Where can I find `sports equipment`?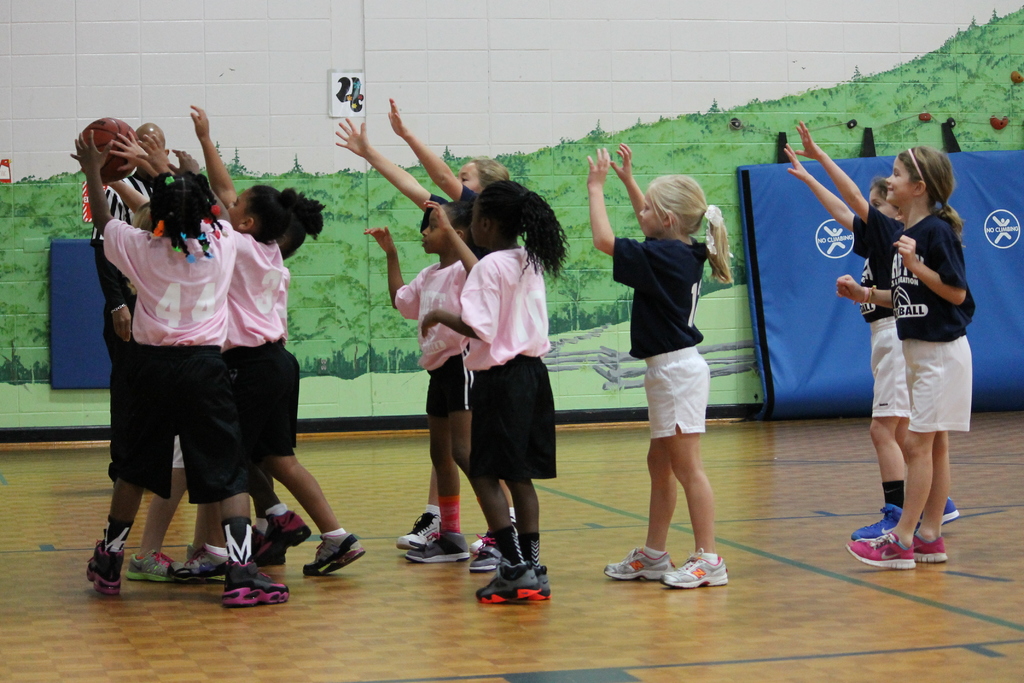
You can find it at x1=222, y1=559, x2=291, y2=607.
